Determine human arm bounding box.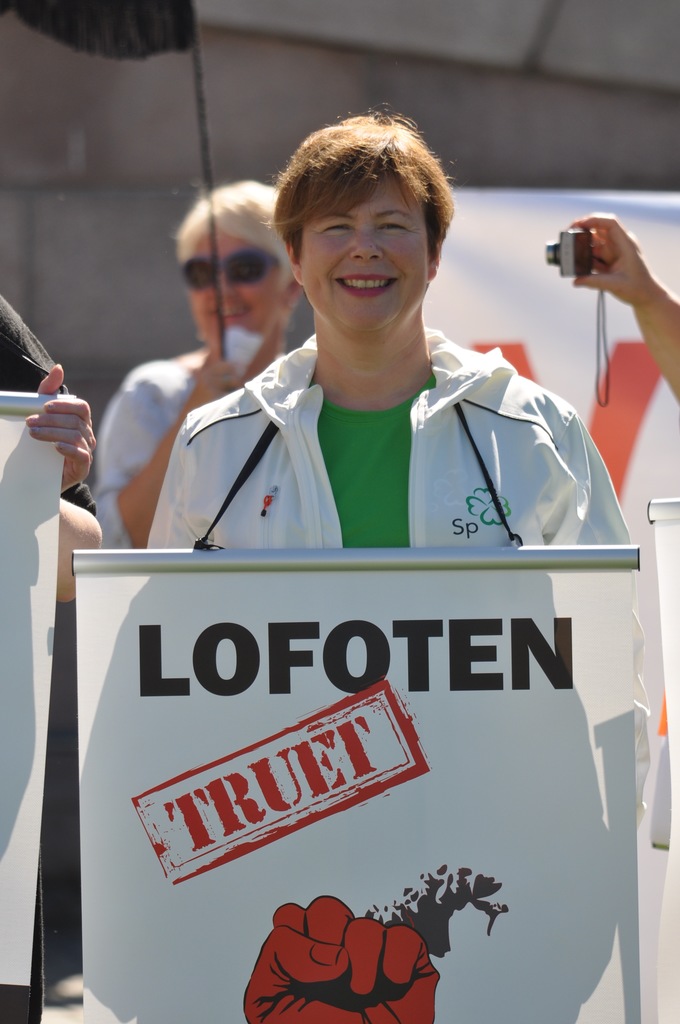
Determined: [left=13, top=361, right=97, bottom=566].
